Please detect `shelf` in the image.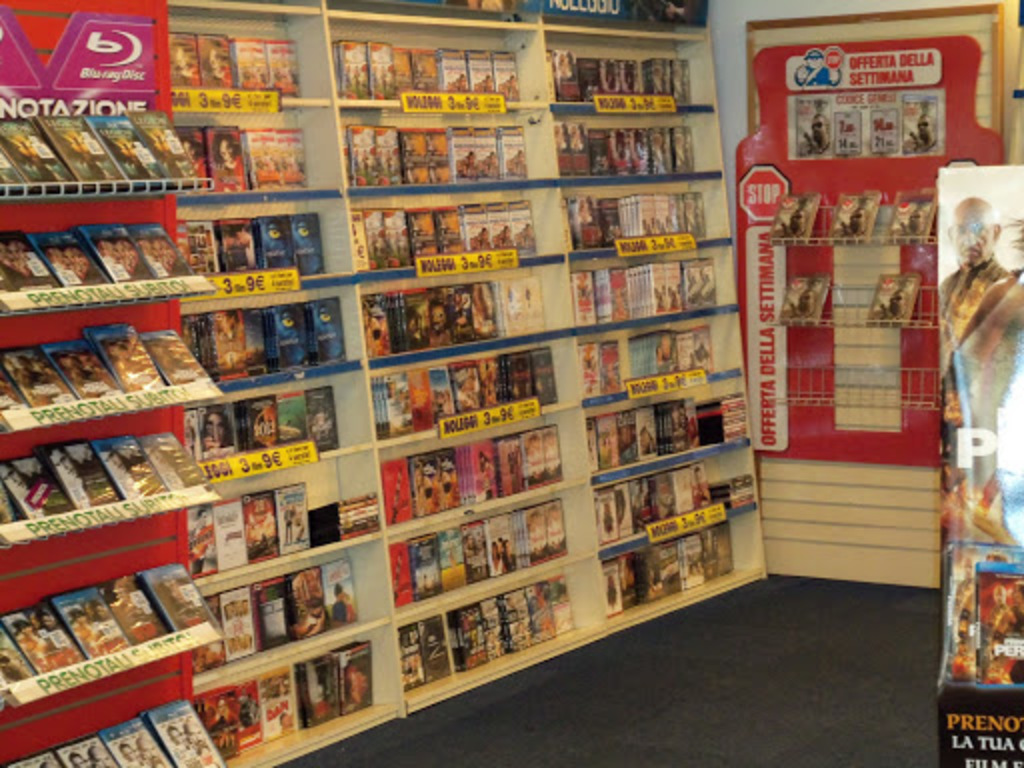
bbox=[194, 372, 372, 484].
